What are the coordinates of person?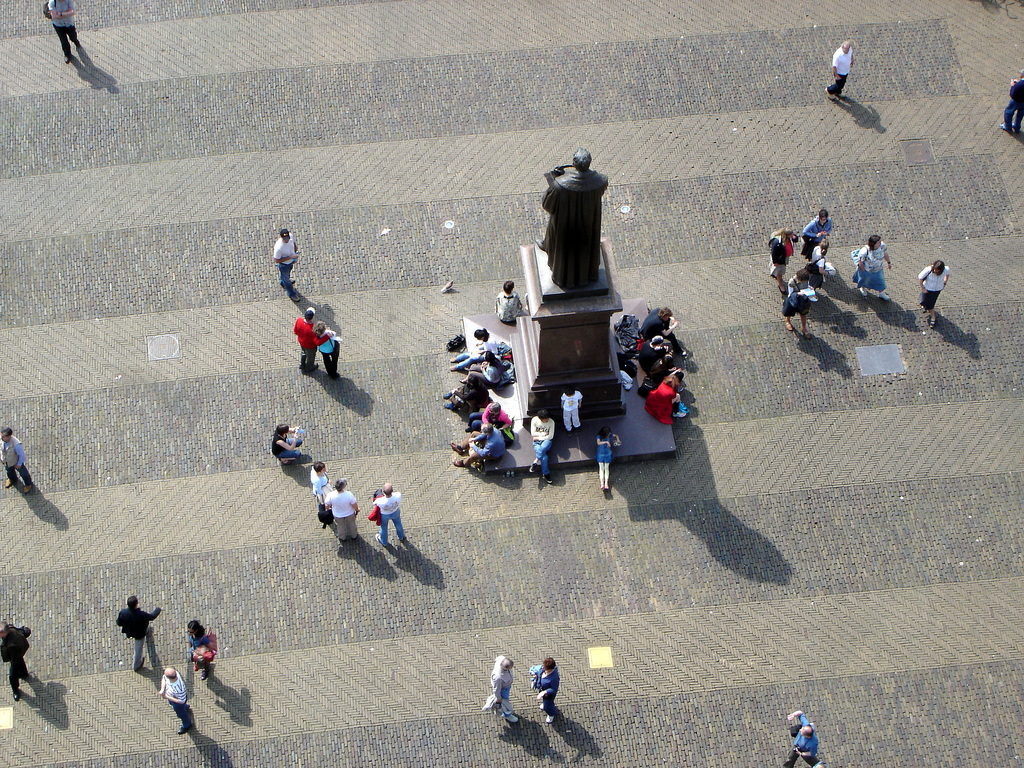
x1=856, y1=235, x2=893, y2=301.
